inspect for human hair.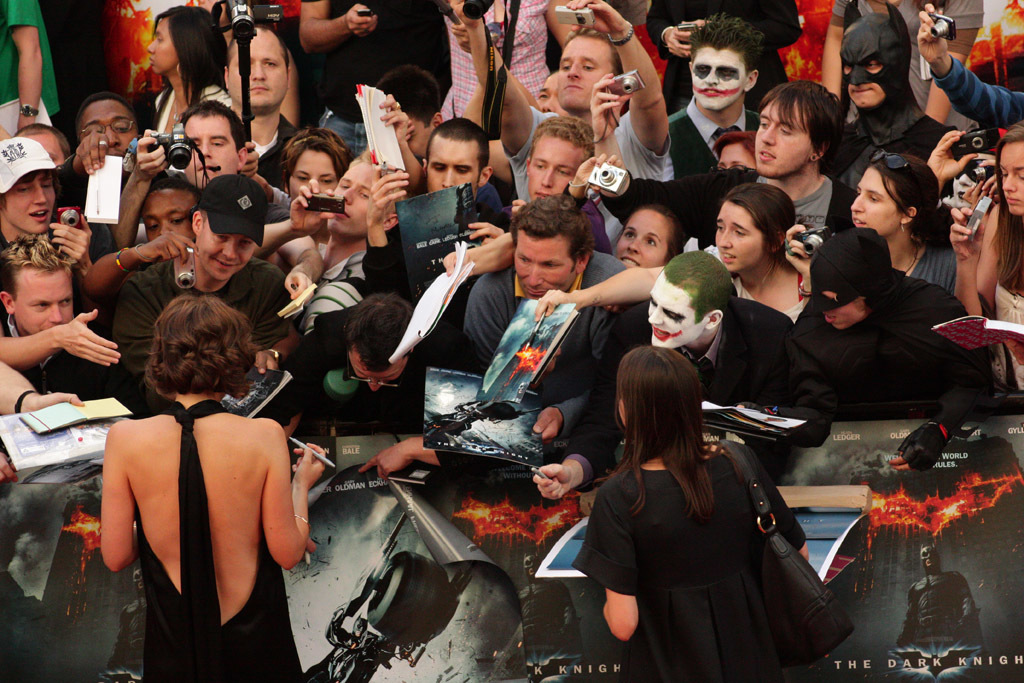
Inspection: [x1=762, y1=82, x2=845, y2=165].
